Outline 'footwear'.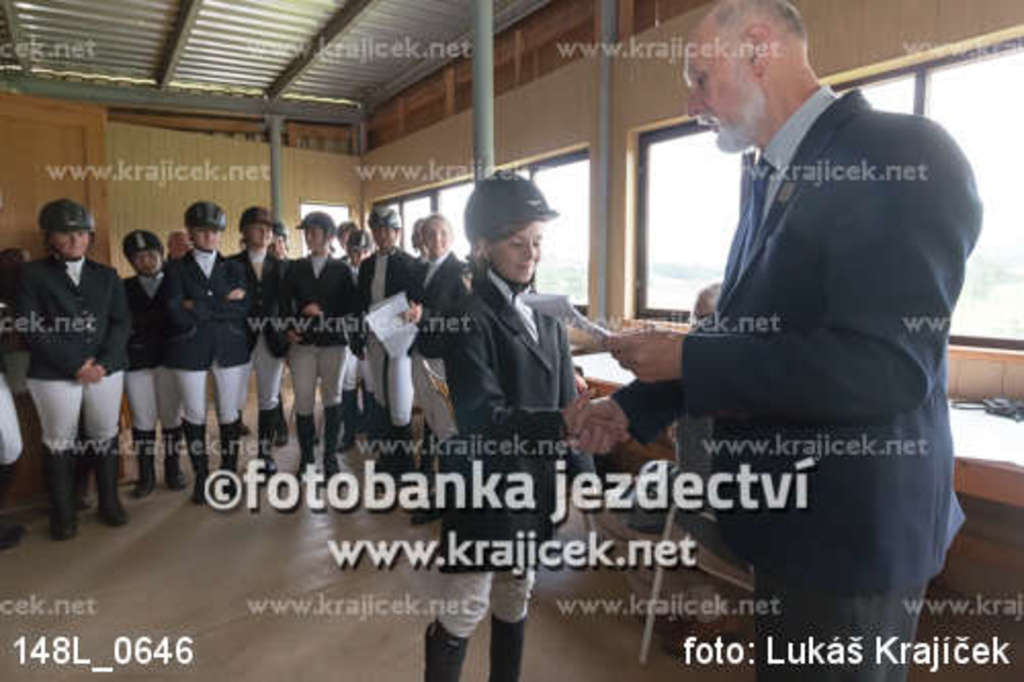
Outline: locate(252, 408, 281, 479).
